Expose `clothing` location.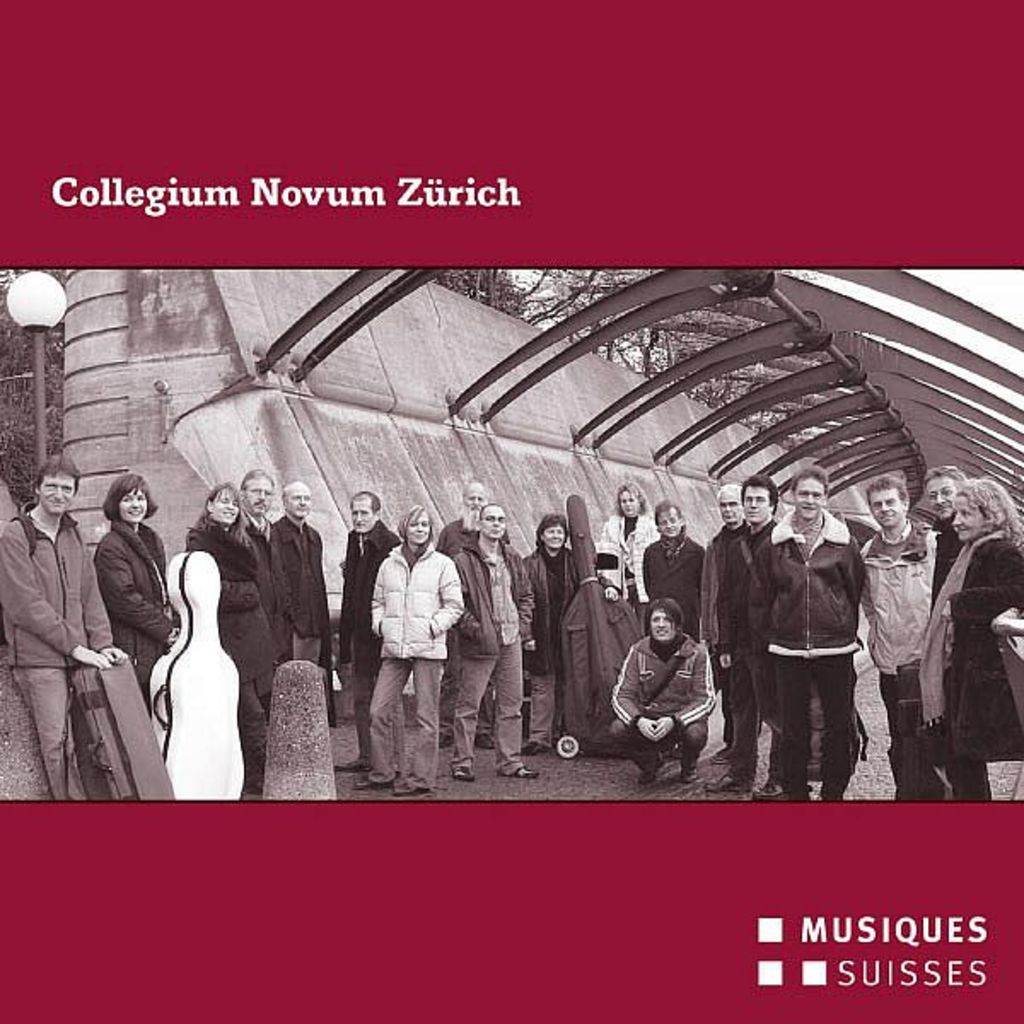
Exposed at [x1=519, y1=538, x2=577, y2=746].
